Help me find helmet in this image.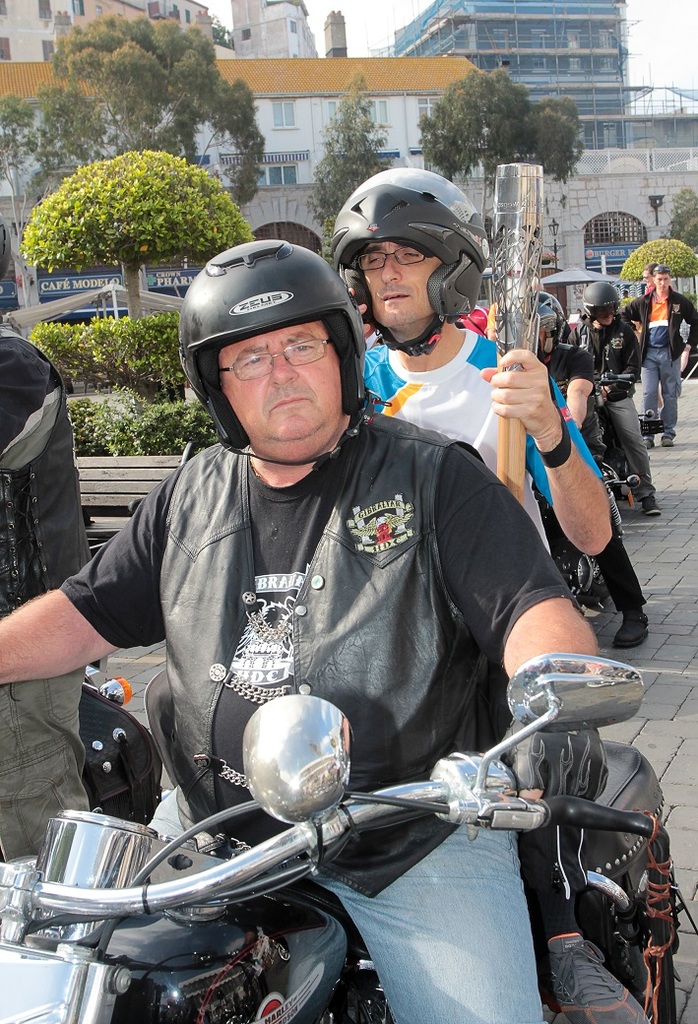
Found it: bbox=[324, 165, 491, 353].
